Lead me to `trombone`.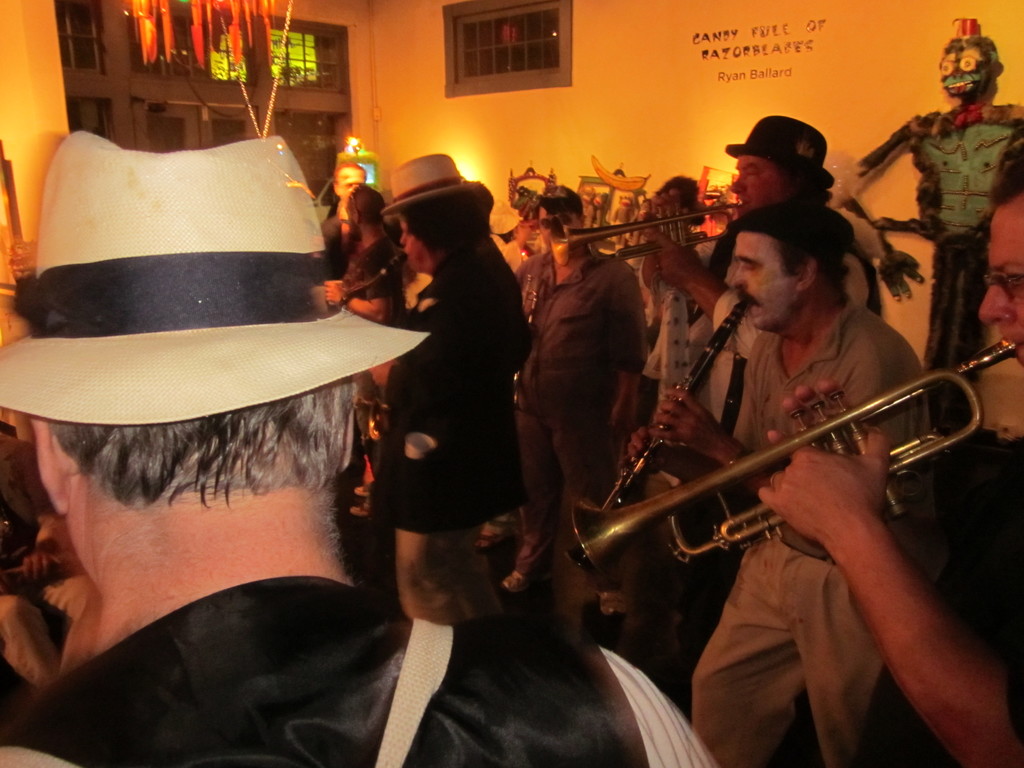
Lead to {"x1": 597, "y1": 303, "x2": 748, "y2": 518}.
